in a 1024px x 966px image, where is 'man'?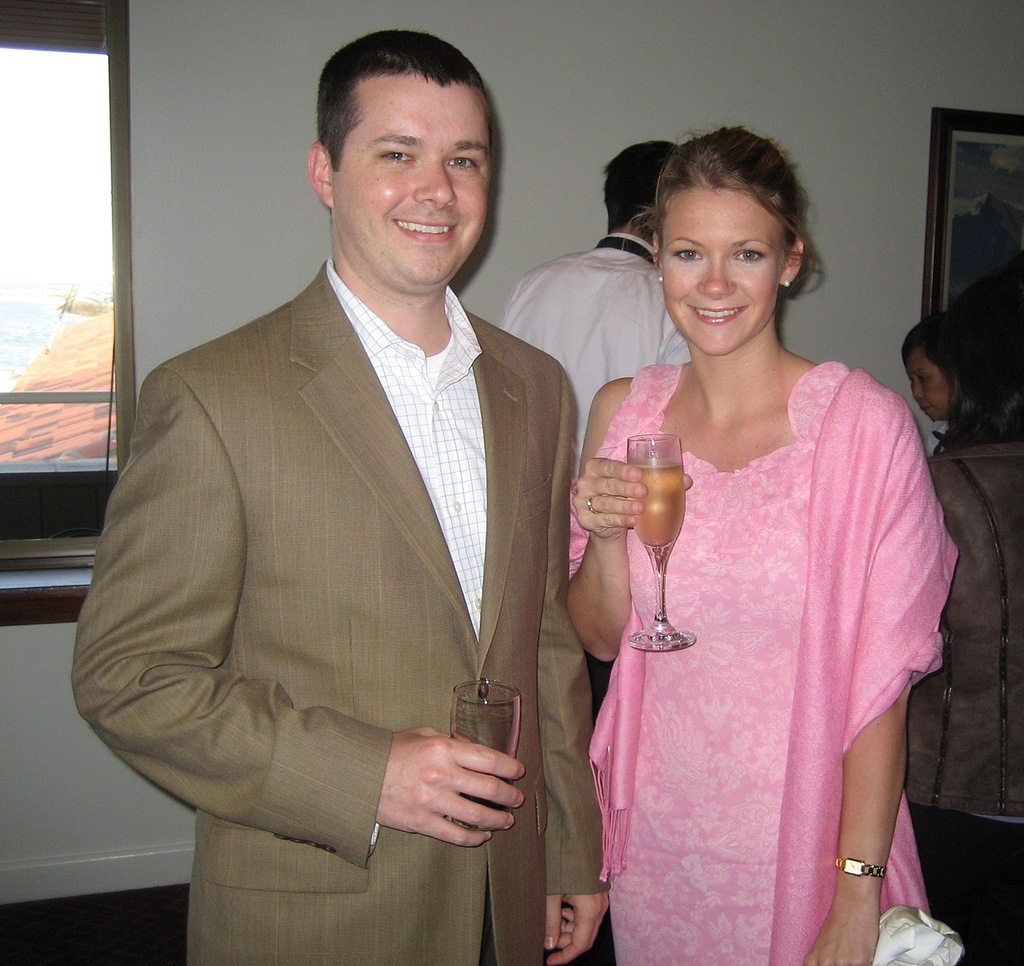
(left=75, top=23, right=607, bottom=921).
